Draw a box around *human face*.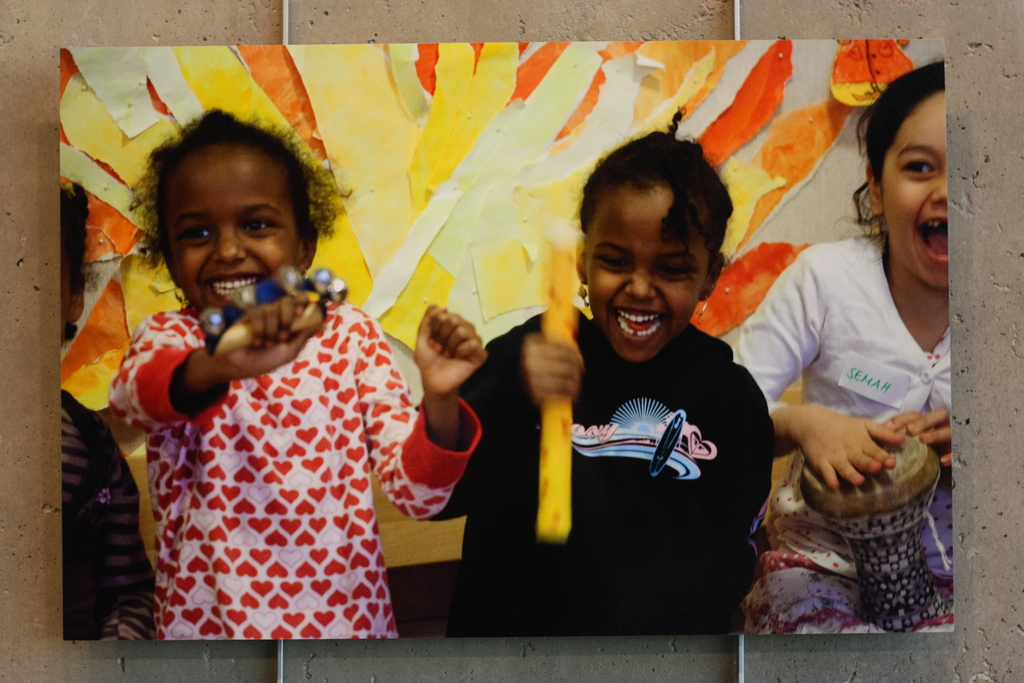
box=[164, 143, 299, 310].
